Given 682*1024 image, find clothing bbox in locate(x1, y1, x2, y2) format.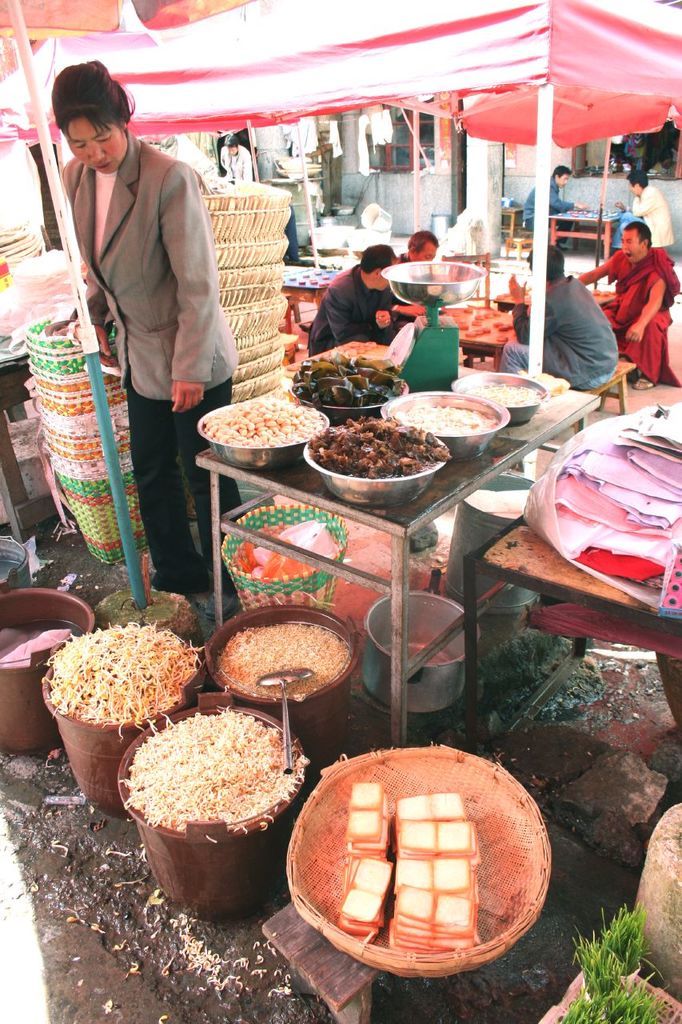
locate(219, 146, 253, 182).
